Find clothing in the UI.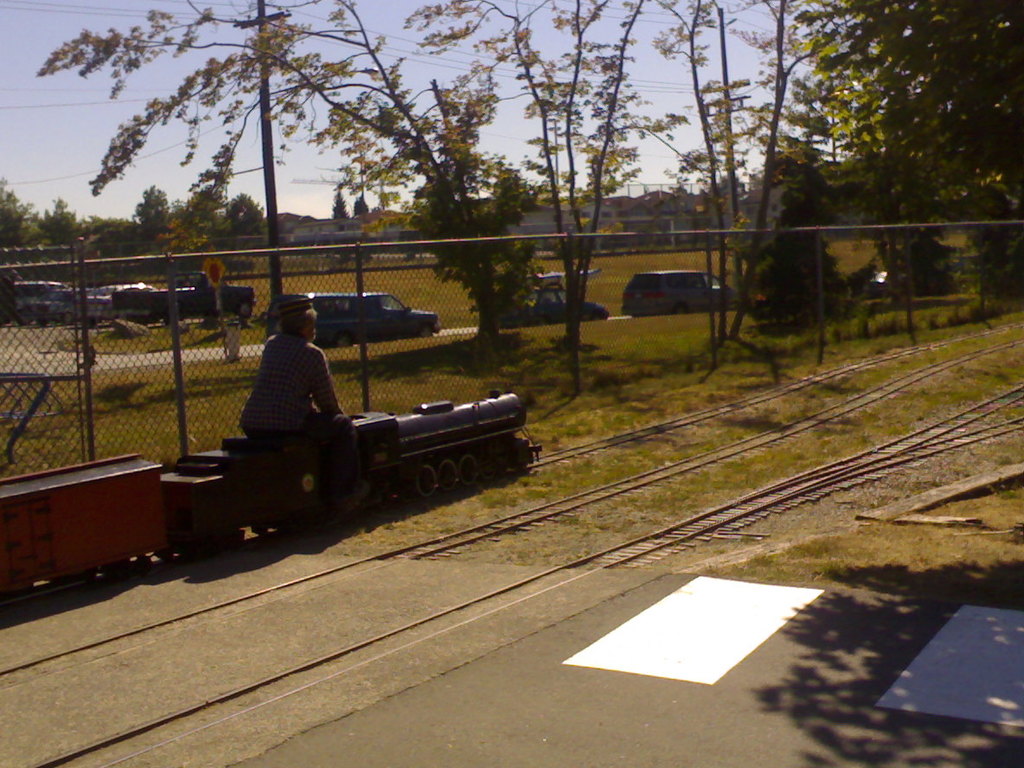
UI element at 239,330,359,490.
